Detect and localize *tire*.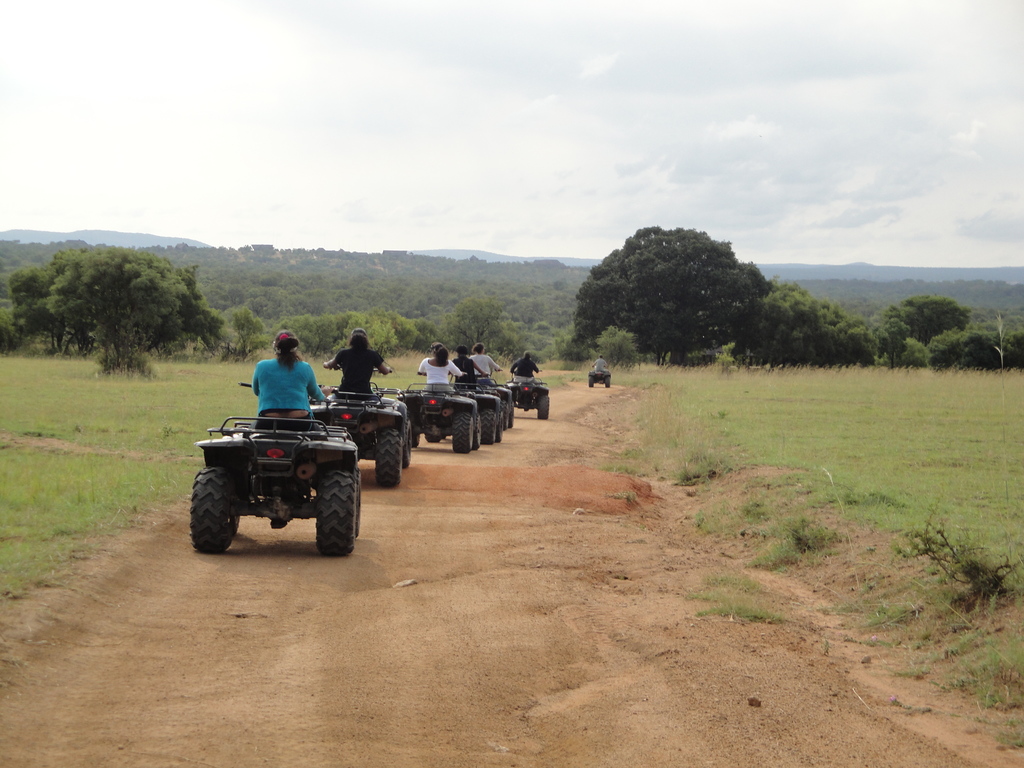
Localized at bbox=[489, 414, 505, 441].
